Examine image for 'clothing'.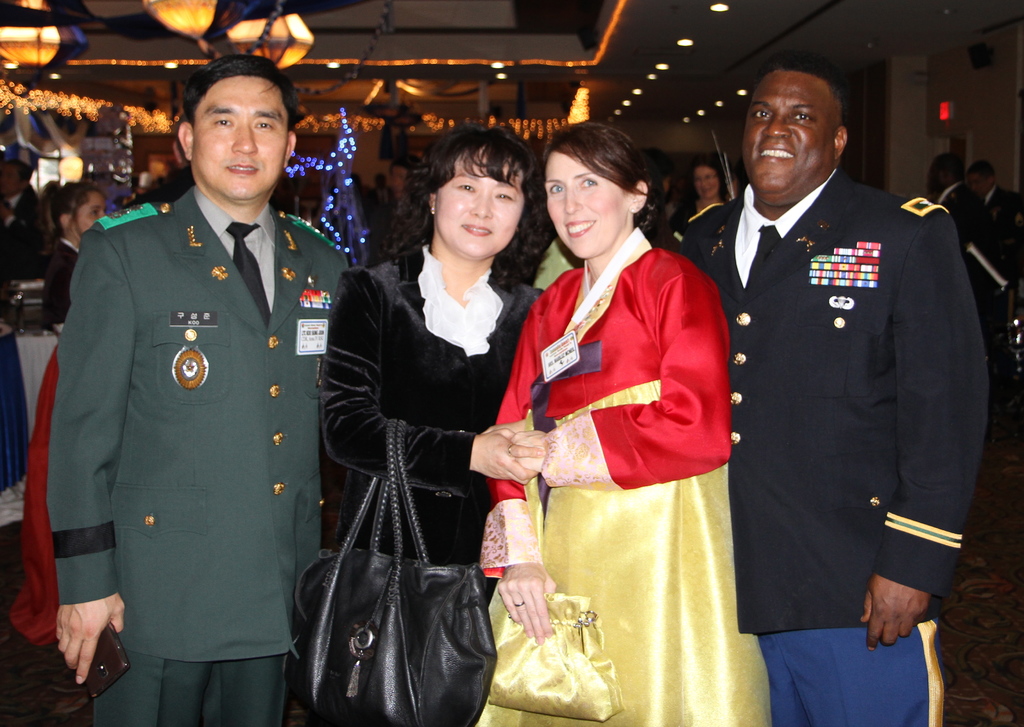
Examination result: select_region(0, 336, 68, 726).
